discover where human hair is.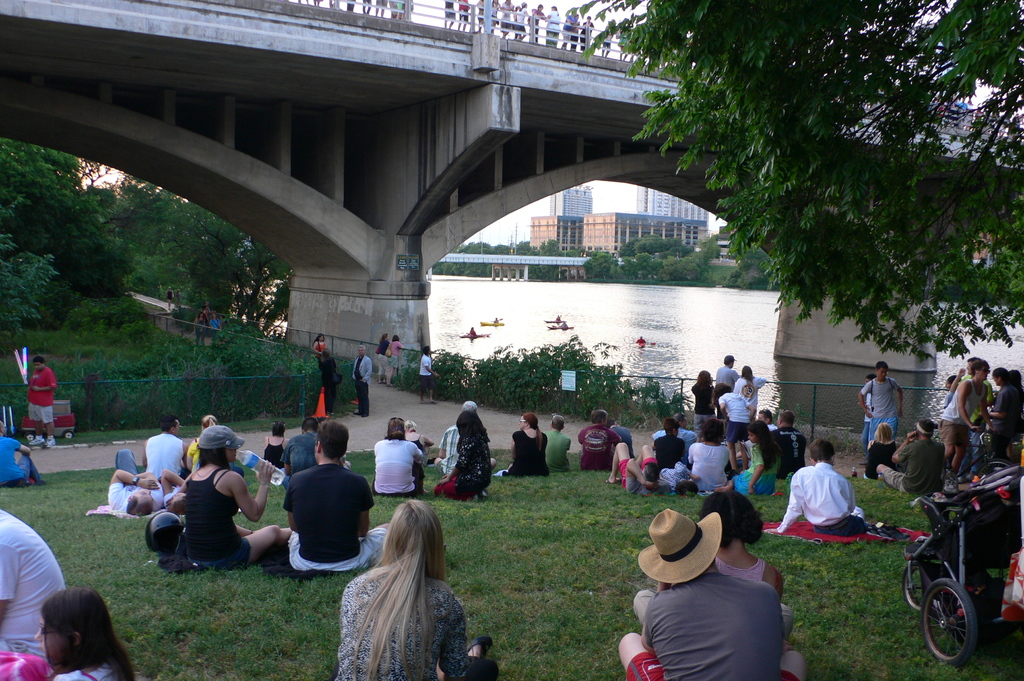
Discovered at box=[123, 492, 157, 518].
